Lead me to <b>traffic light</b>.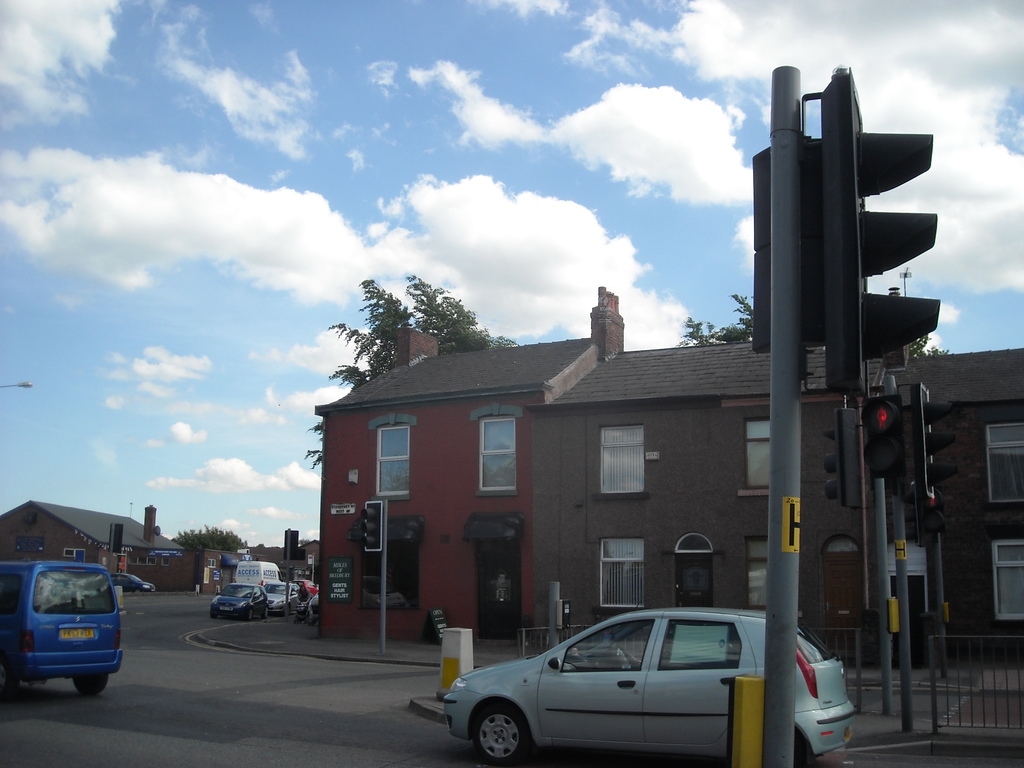
Lead to 908:381:959:497.
